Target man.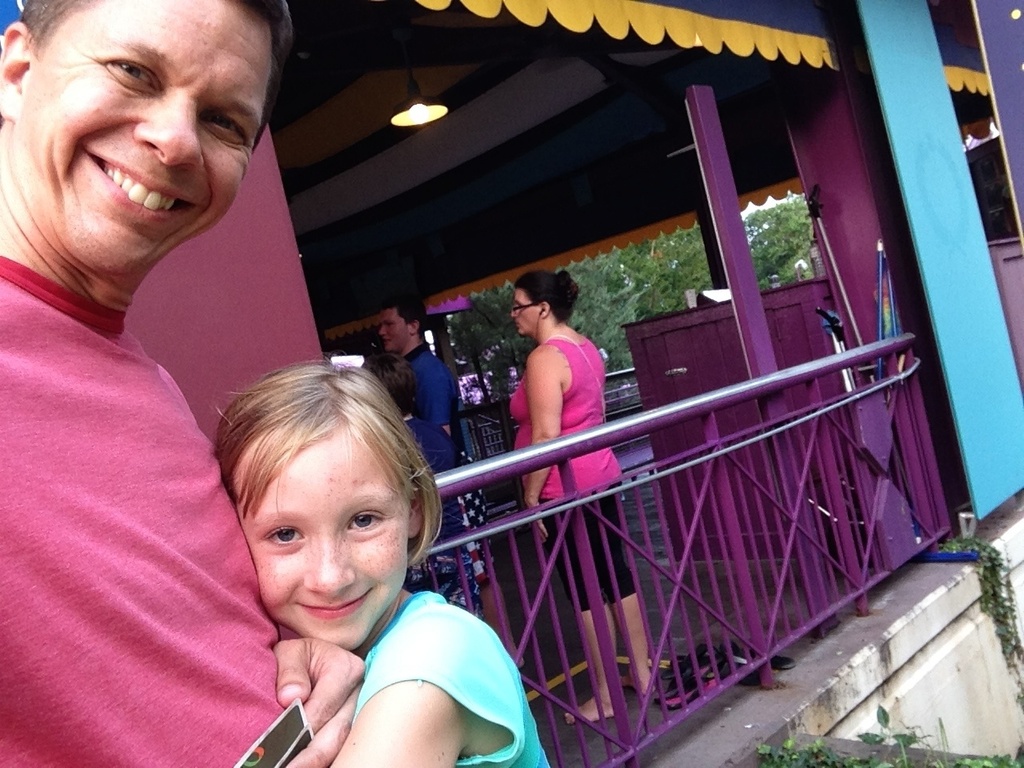
Target region: 0,18,313,729.
